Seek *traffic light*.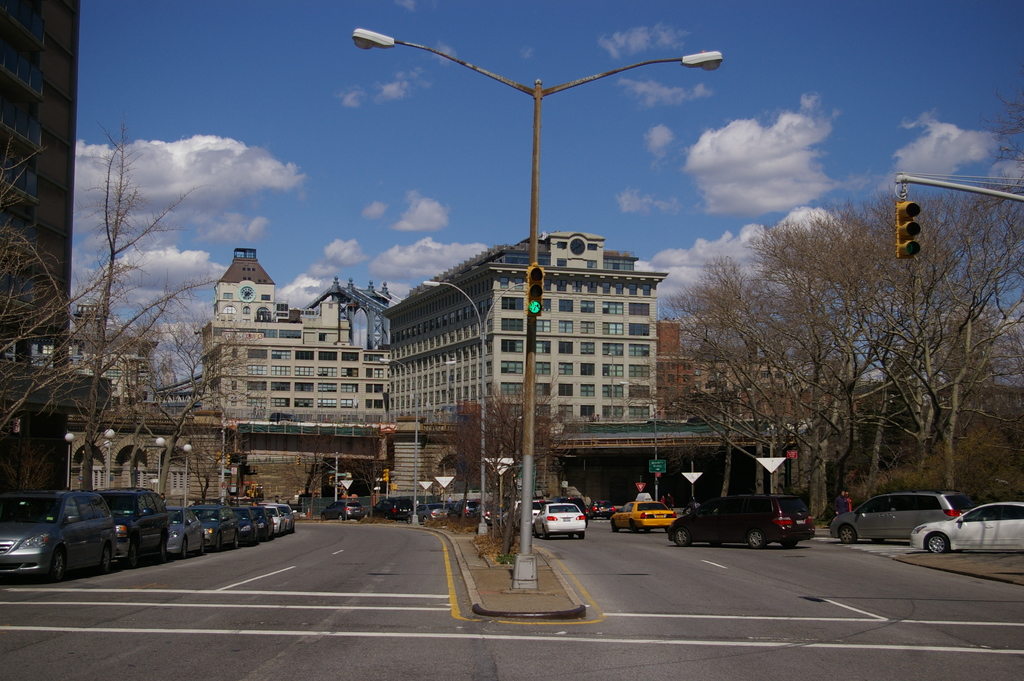
x1=383 y1=470 x2=388 y2=483.
